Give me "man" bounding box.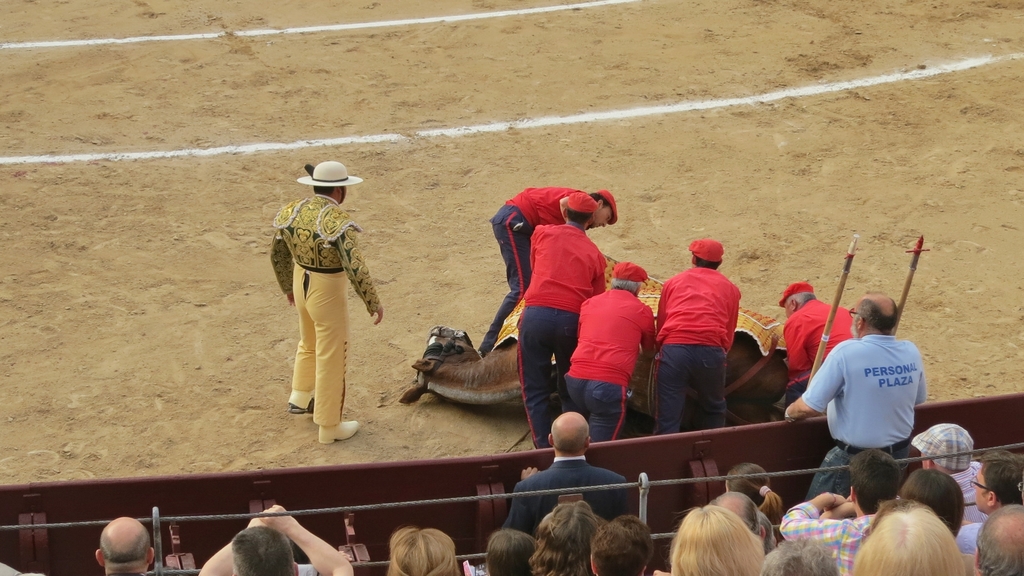
559, 258, 657, 438.
